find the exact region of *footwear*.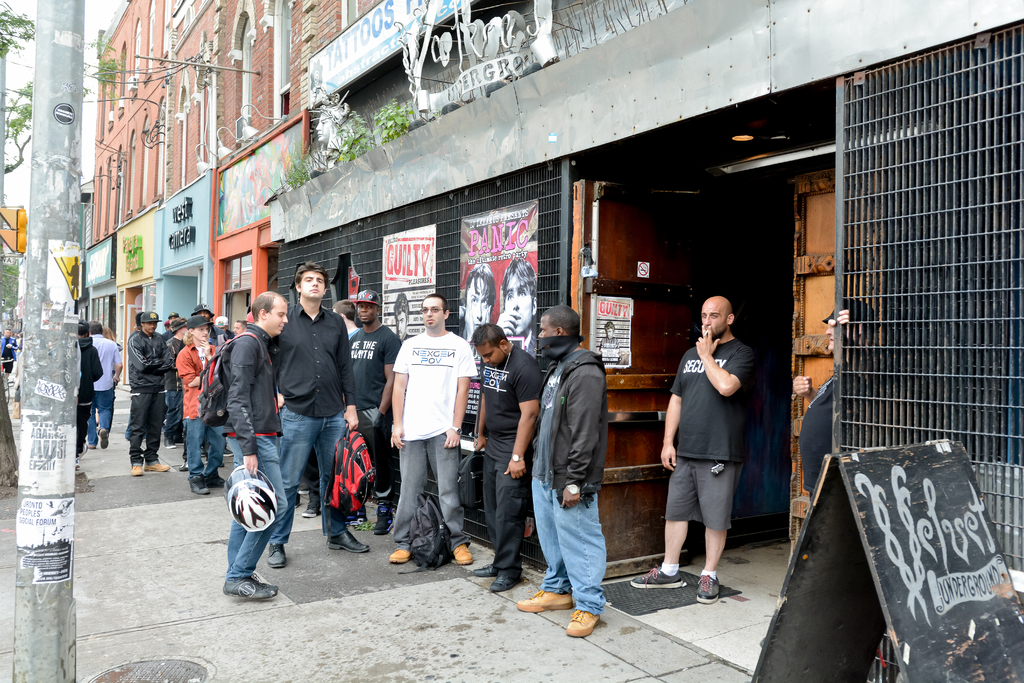
Exact region: bbox=[221, 573, 278, 597].
